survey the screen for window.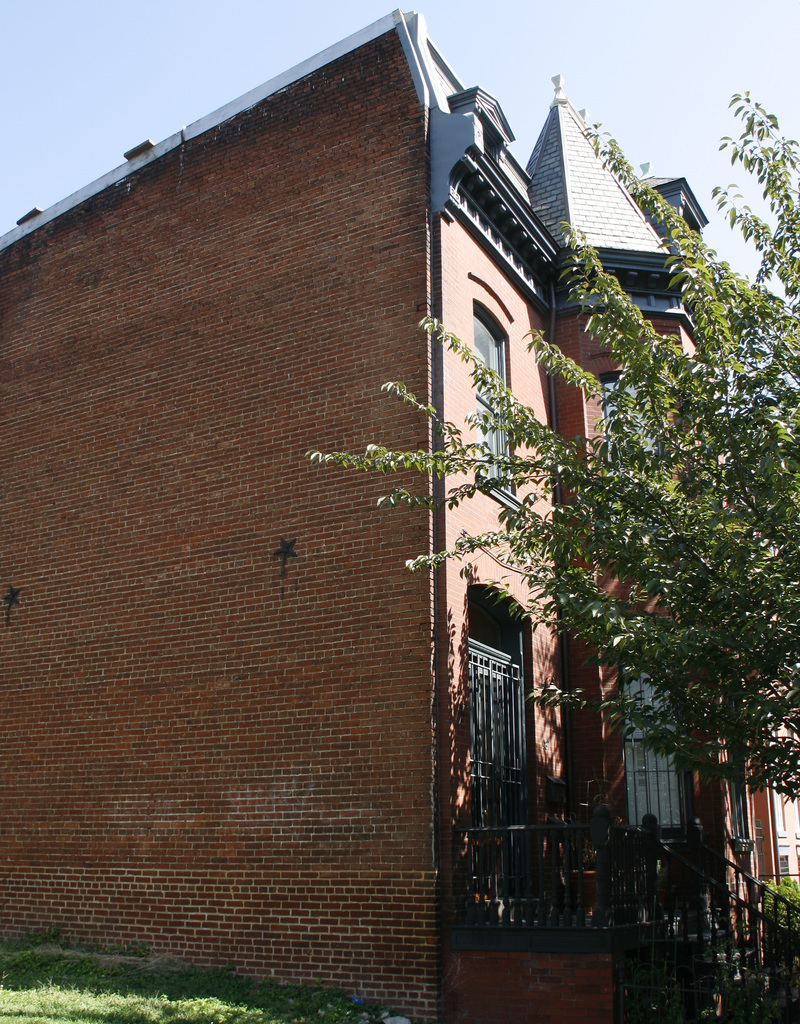
Survey found: bbox=[632, 645, 691, 841].
